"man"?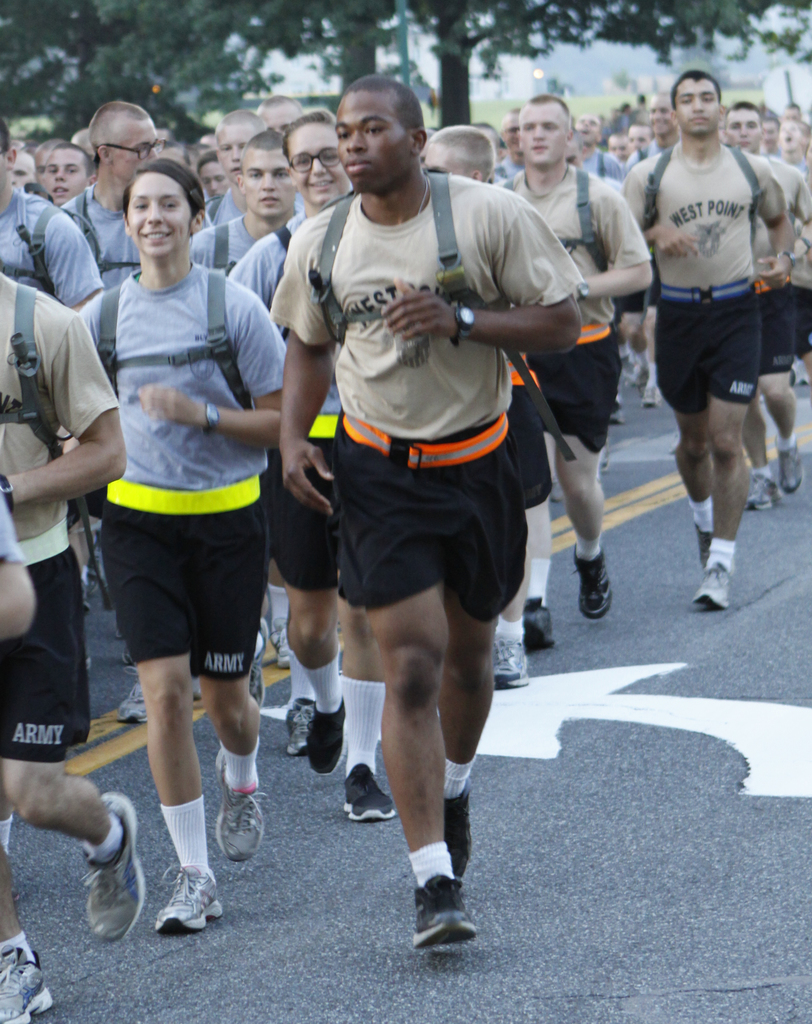
619:70:799:607
